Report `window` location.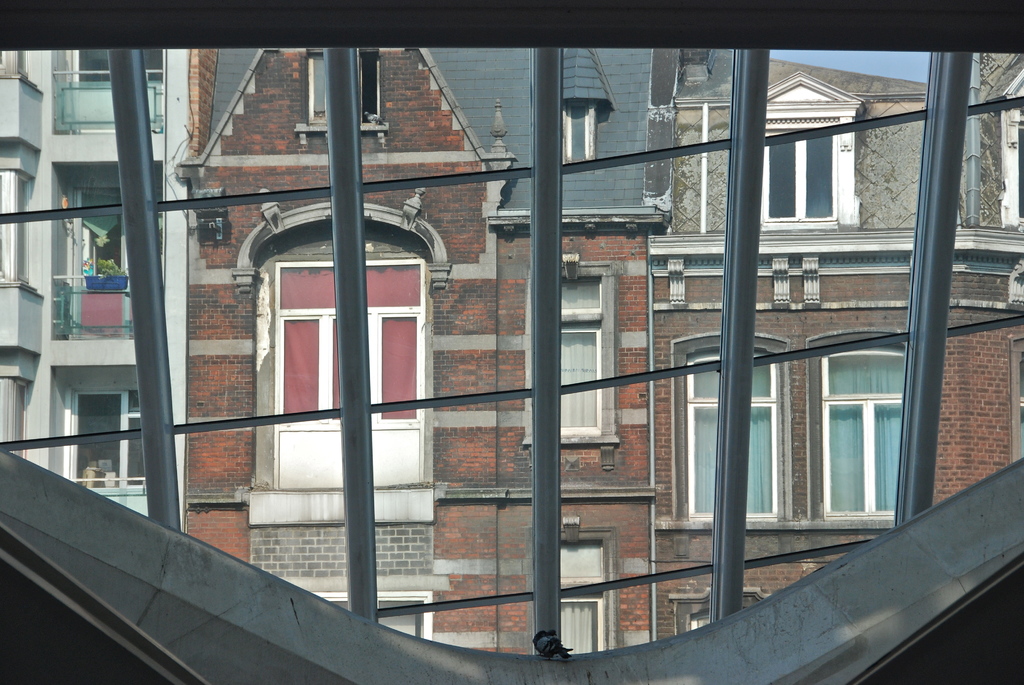
Report: rect(559, 537, 612, 653).
